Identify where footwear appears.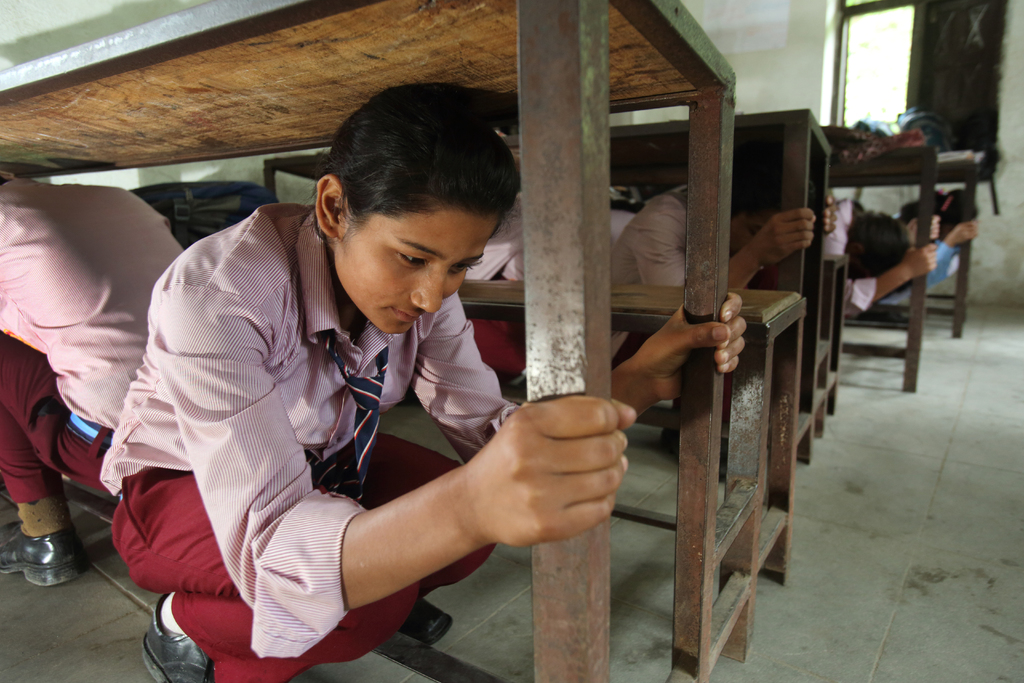
Appears at [left=141, top=591, right=212, bottom=682].
